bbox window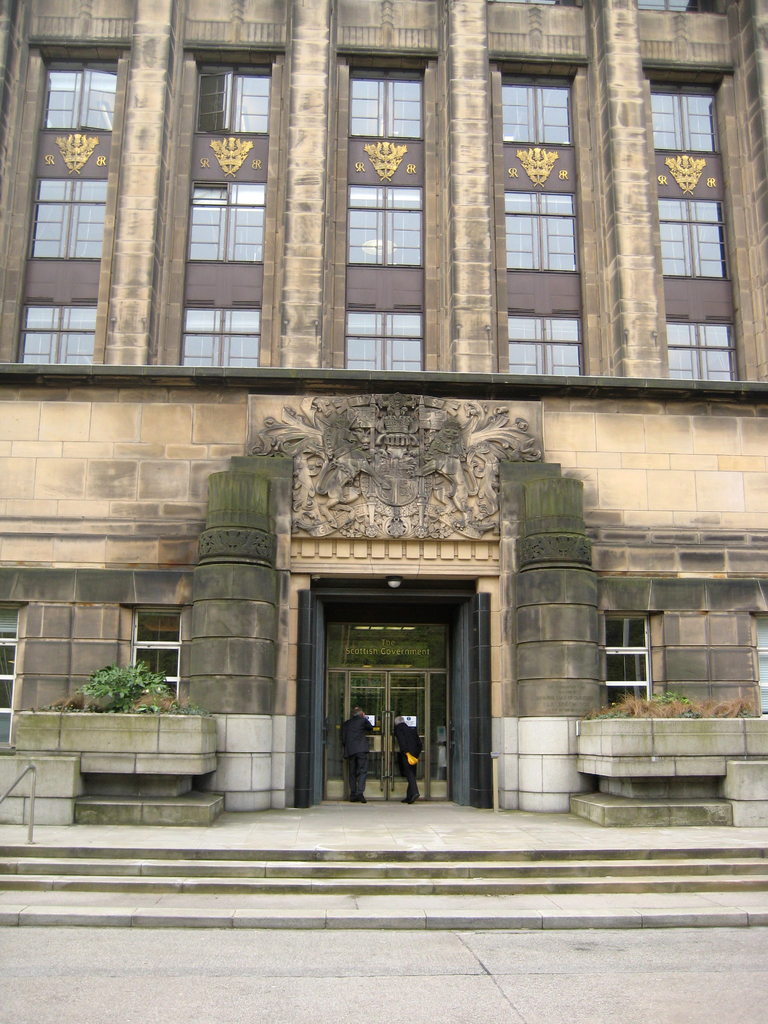
[left=123, top=604, right=188, bottom=707]
